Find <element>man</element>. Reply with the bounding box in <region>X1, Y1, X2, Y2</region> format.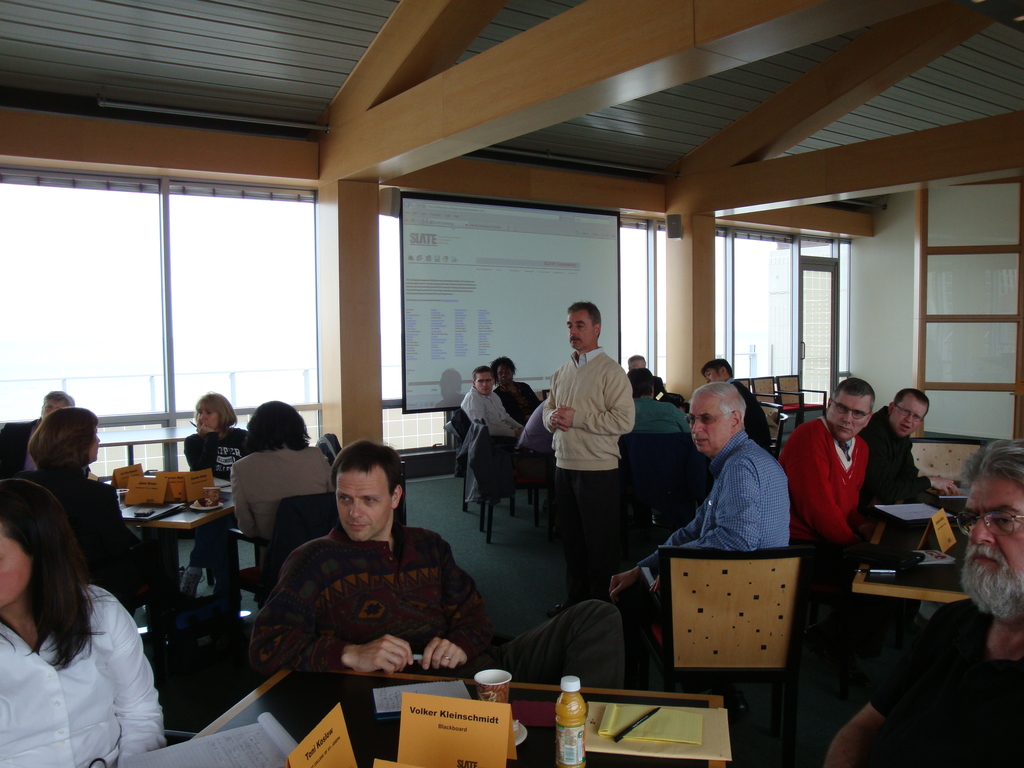
<region>0, 388, 76, 483</region>.
